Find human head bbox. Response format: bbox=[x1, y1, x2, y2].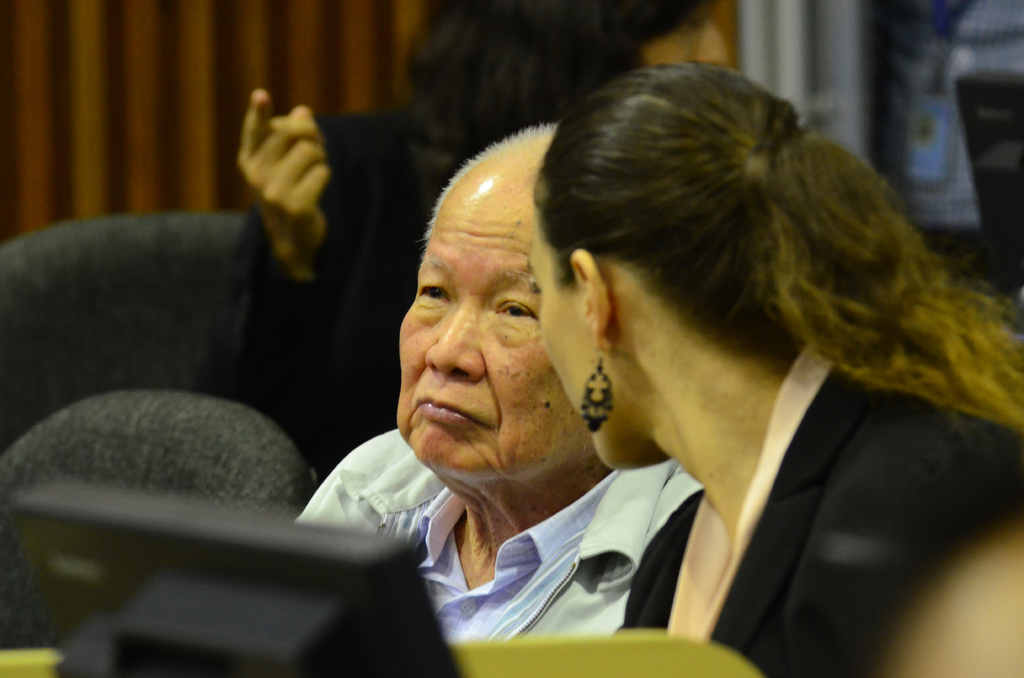
bbox=[408, 105, 600, 476].
